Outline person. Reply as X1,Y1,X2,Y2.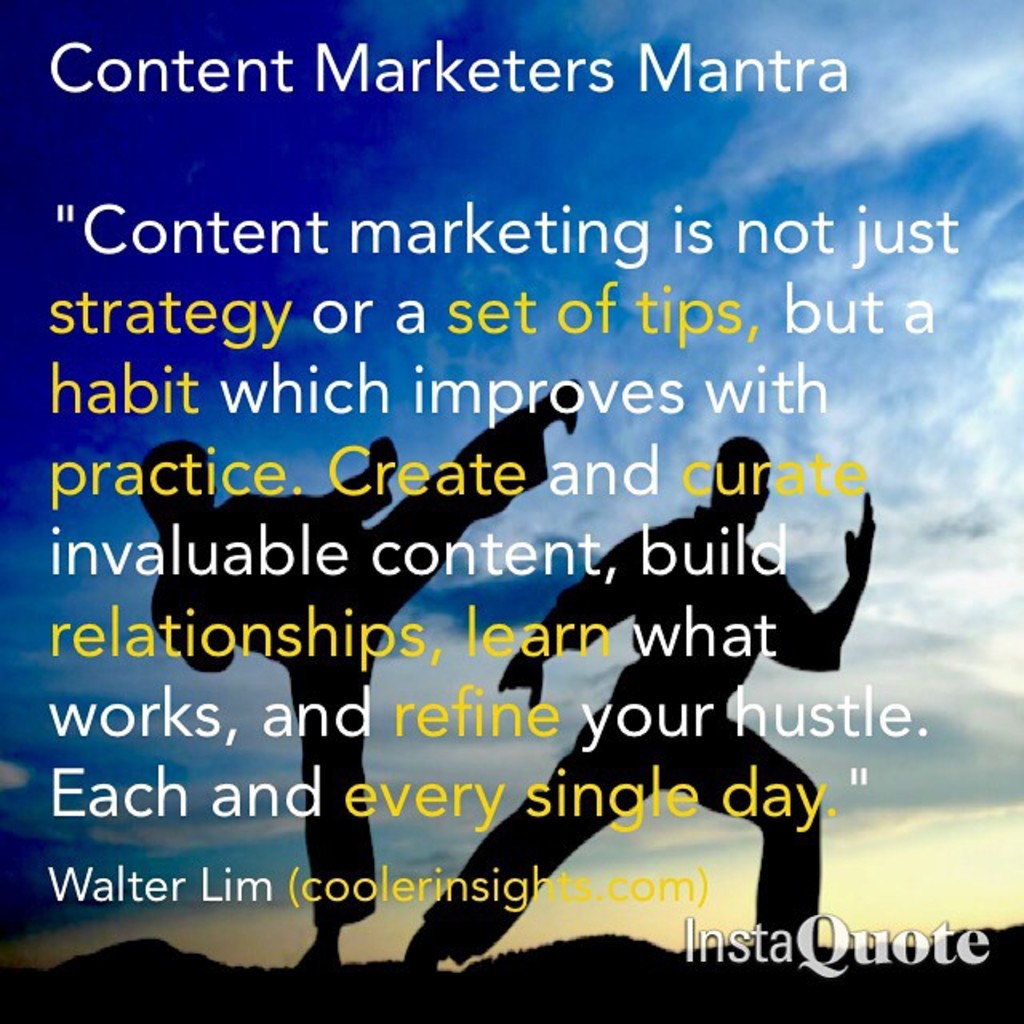
133,379,581,965.
